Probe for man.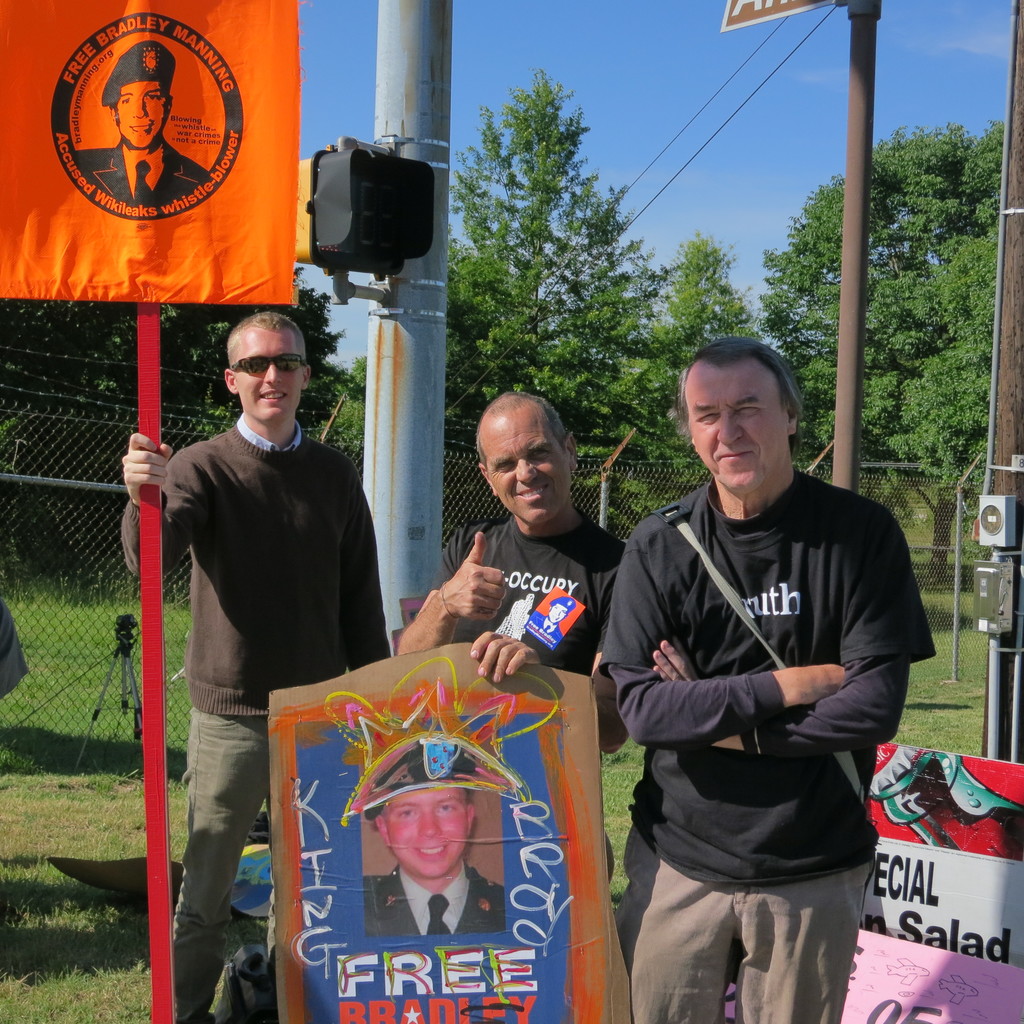
Probe result: [362,739,512,942].
